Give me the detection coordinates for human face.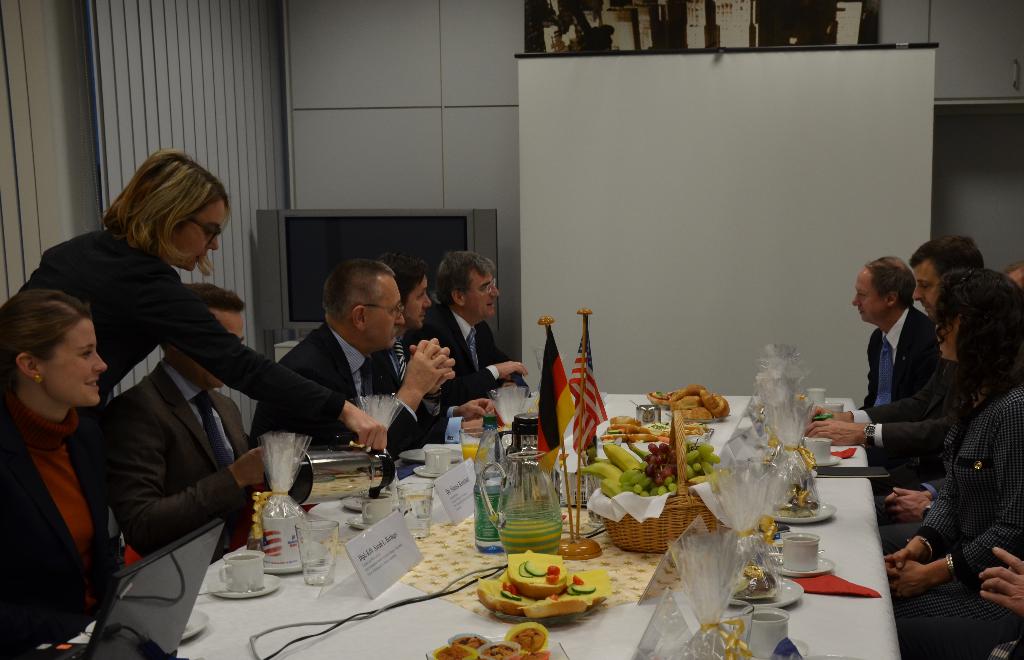
rect(173, 197, 230, 271).
